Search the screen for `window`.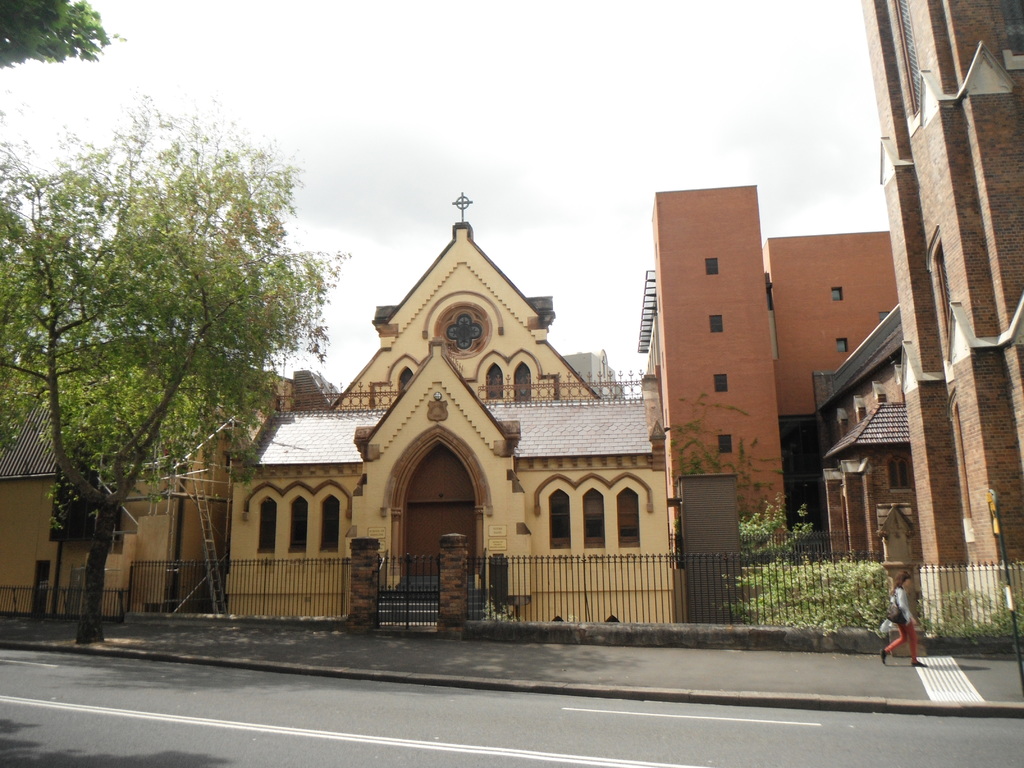
Found at select_region(707, 314, 724, 333).
